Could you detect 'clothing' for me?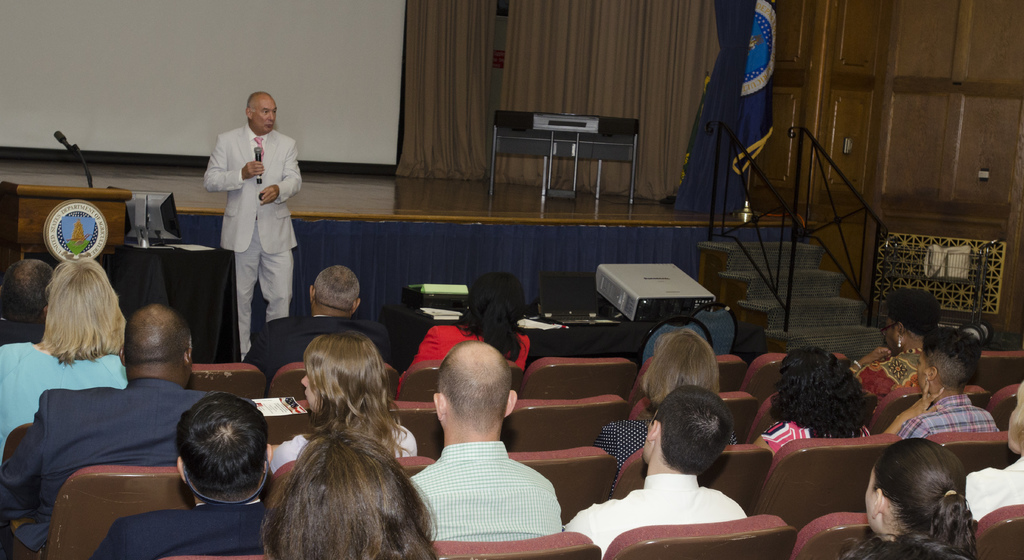
Detection result: l=565, t=472, r=755, b=555.
